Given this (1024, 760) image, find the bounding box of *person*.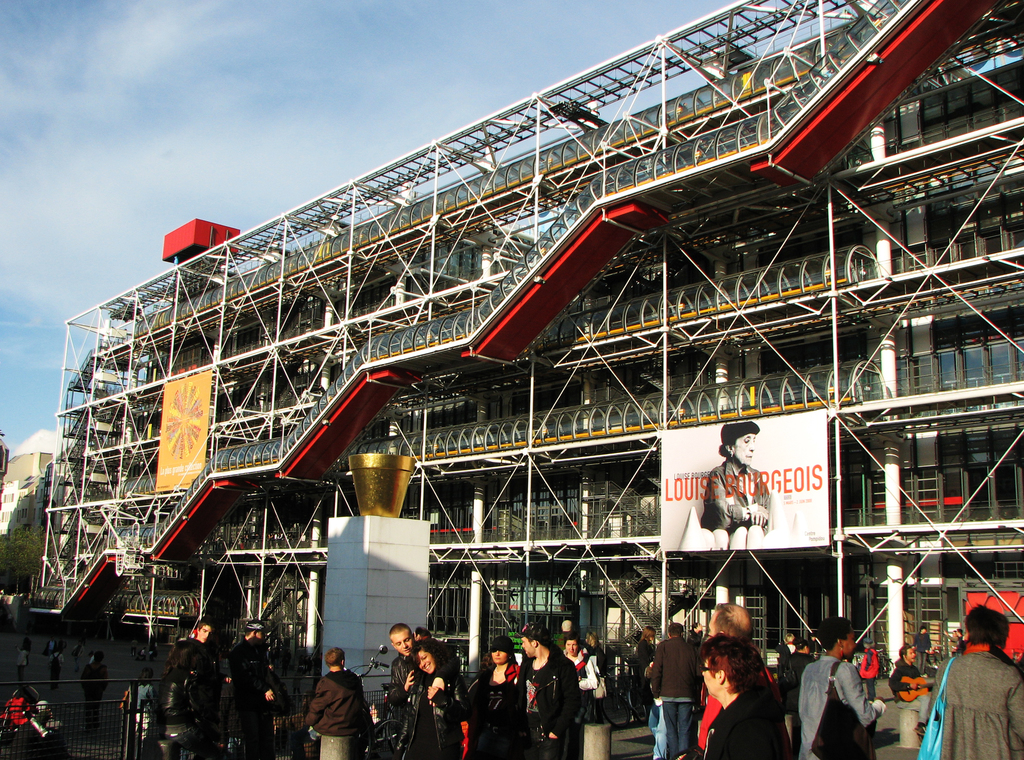
pyautogui.locateOnScreen(689, 631, 793, 759).
